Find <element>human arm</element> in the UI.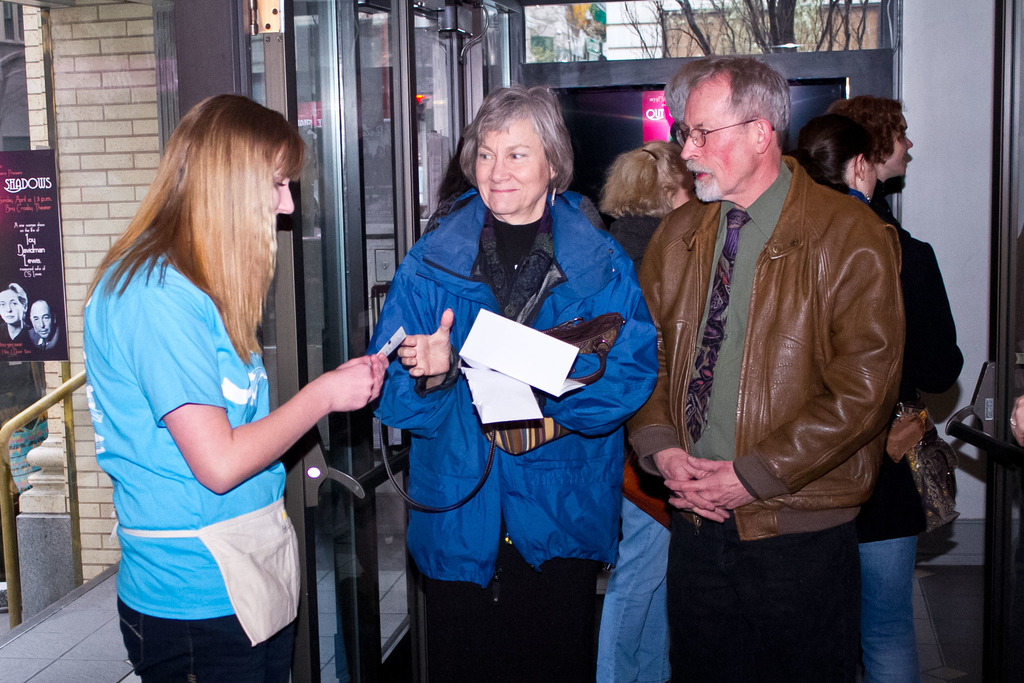
UI element at box(662, 200, 908, 523).
